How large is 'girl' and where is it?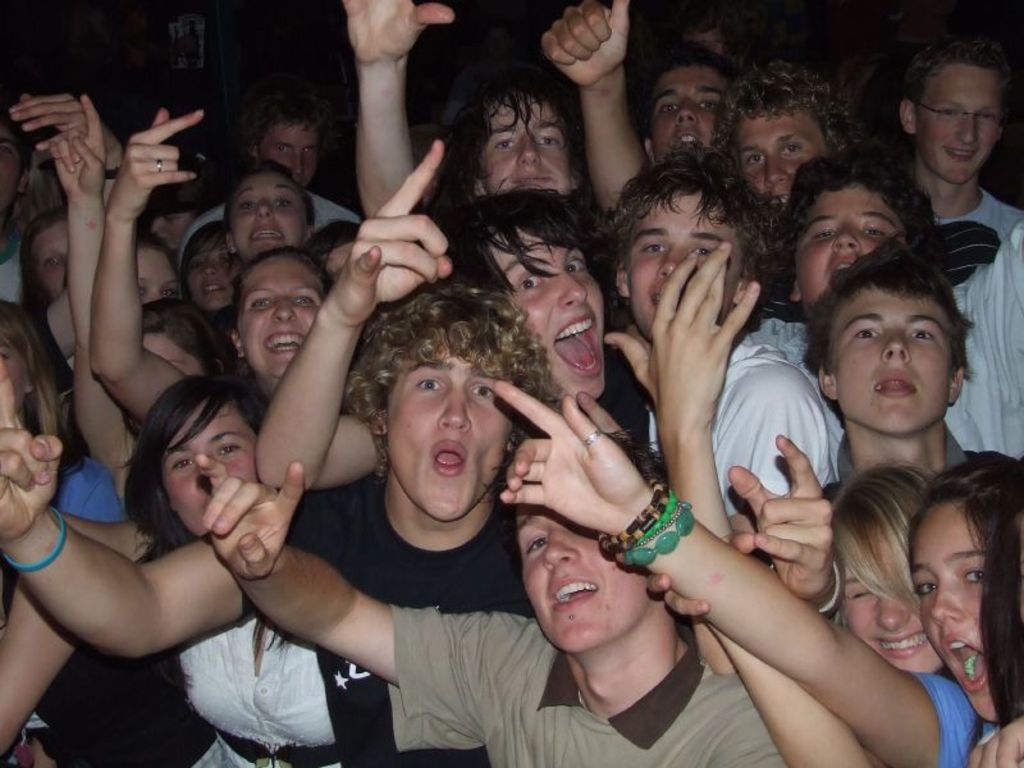
Bounding box: <region>131, 369, 342, 767</region>.
